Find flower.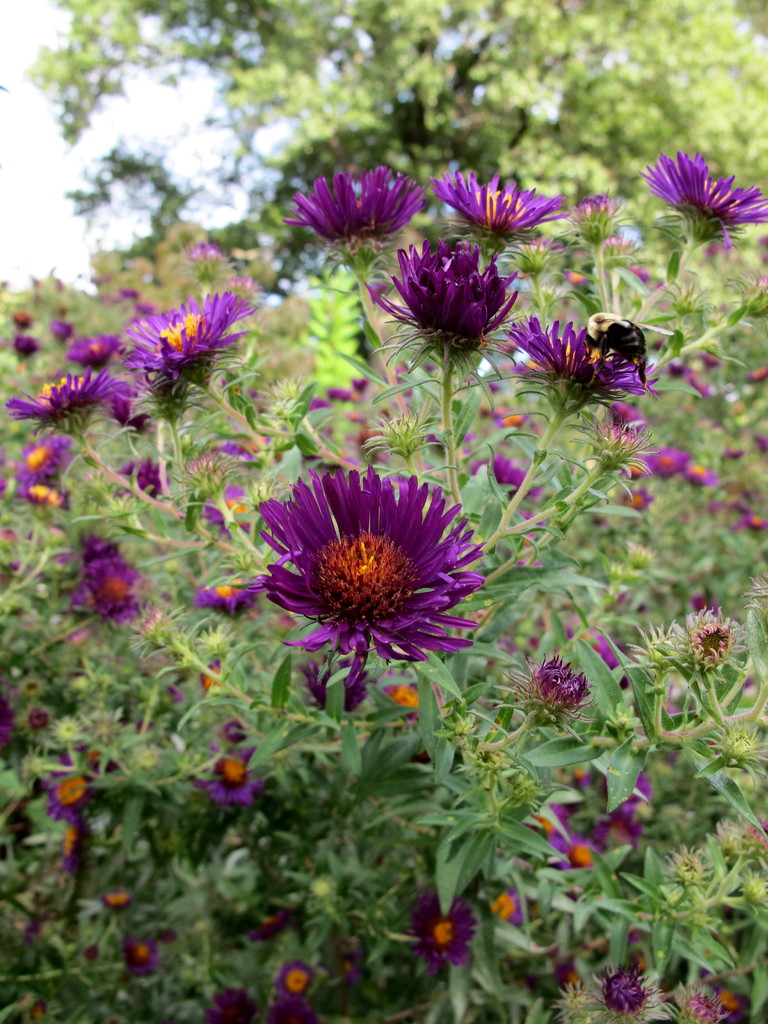
10,361,116,428.
